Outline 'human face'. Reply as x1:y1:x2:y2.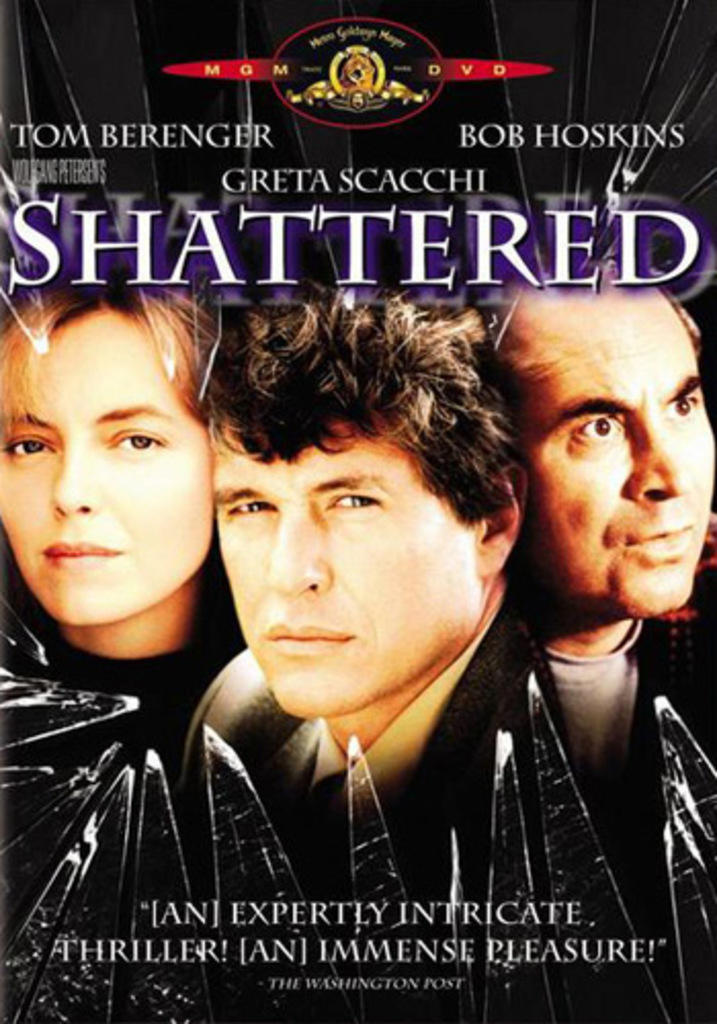
211:381:492:715.
